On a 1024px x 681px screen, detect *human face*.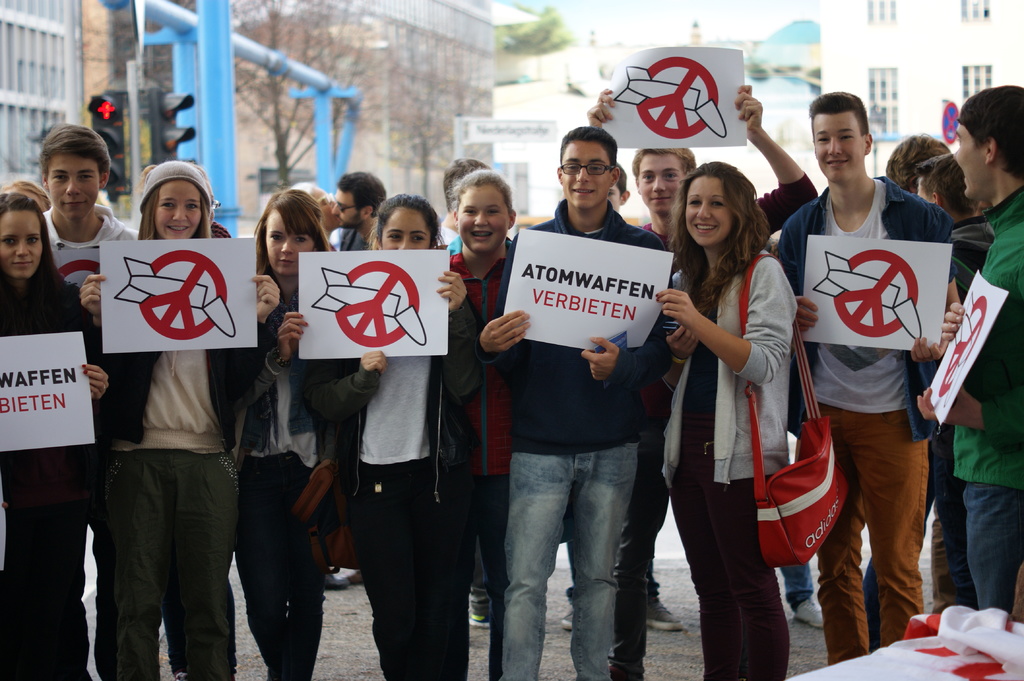
<region>47, 149, 104, 217</region>.
